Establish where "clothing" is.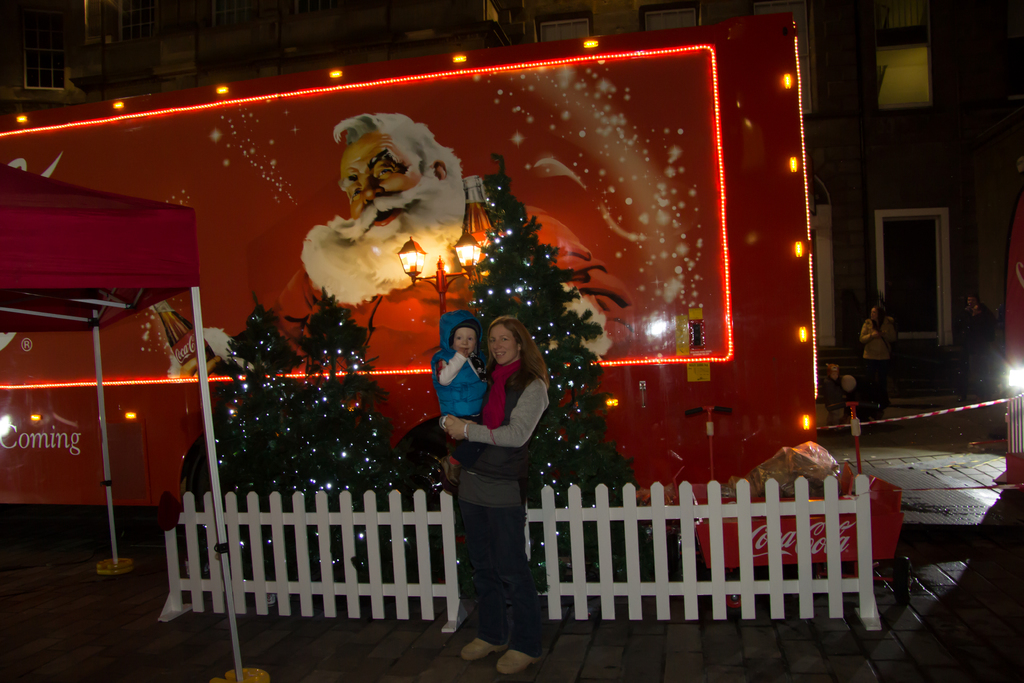
Established at 970/317/988/374.
